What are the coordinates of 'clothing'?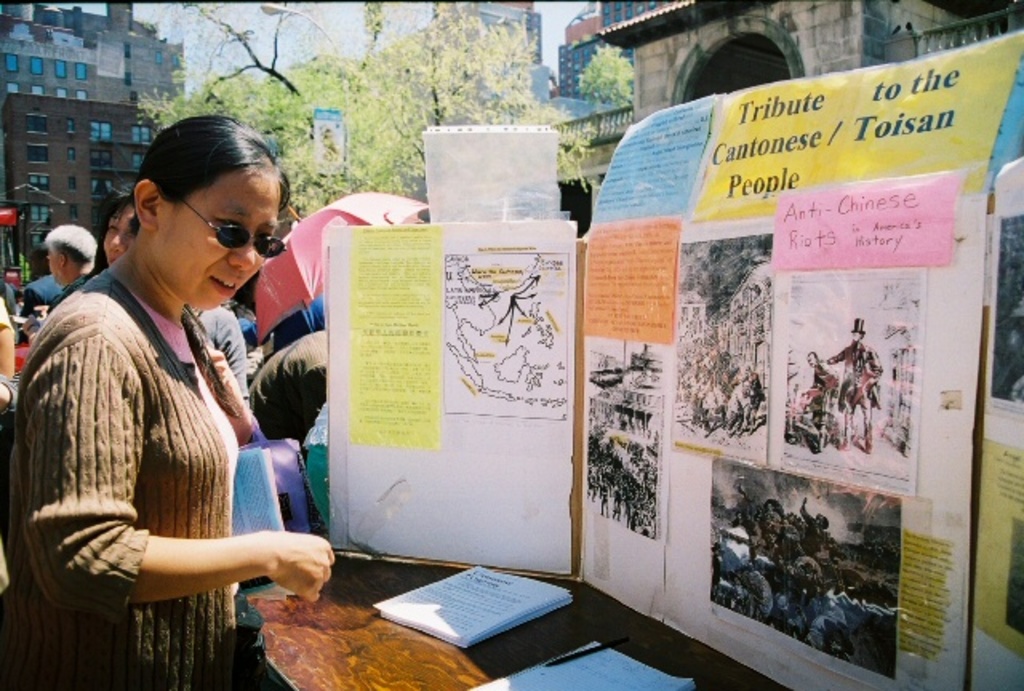
l=22, t=205, r=298, b=662.
